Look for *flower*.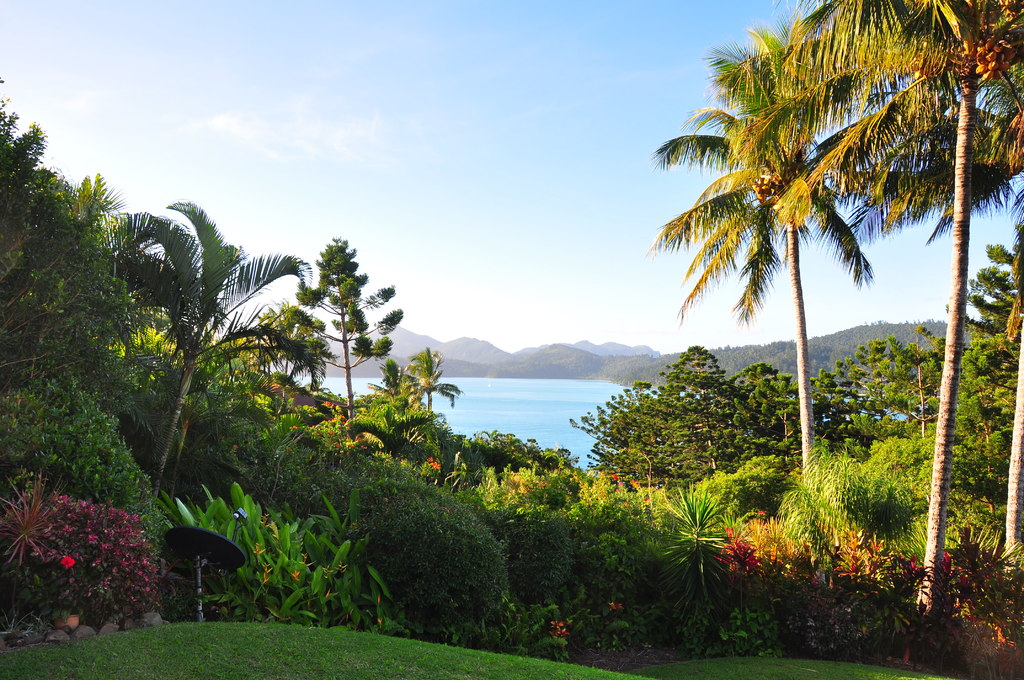
Found: 334, 561, 346, 574.
